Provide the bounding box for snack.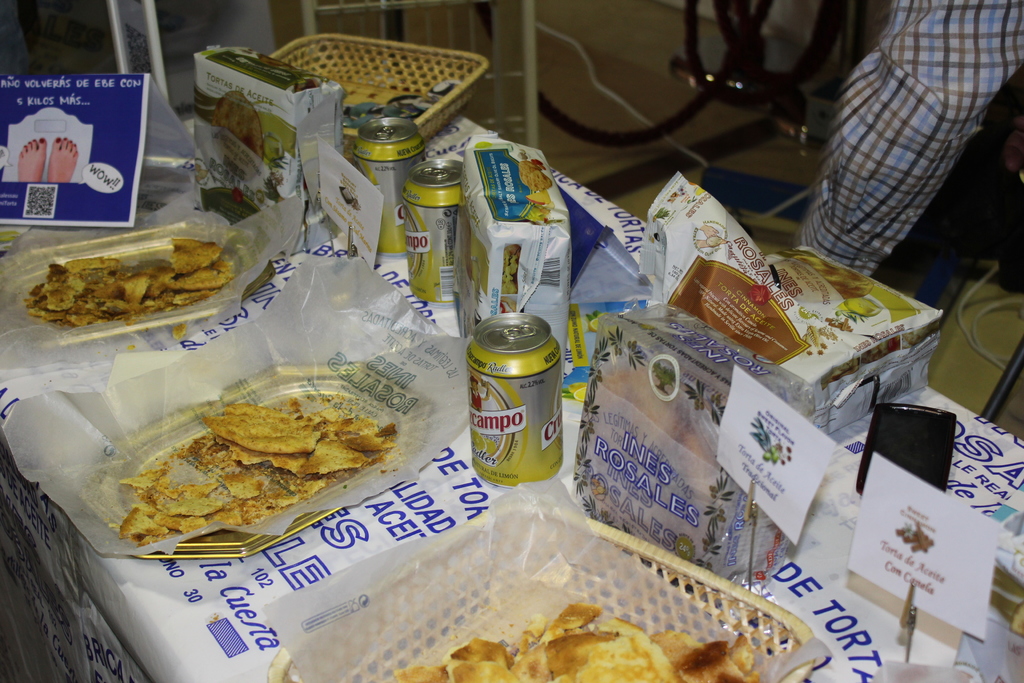
(520,165,552,190).
